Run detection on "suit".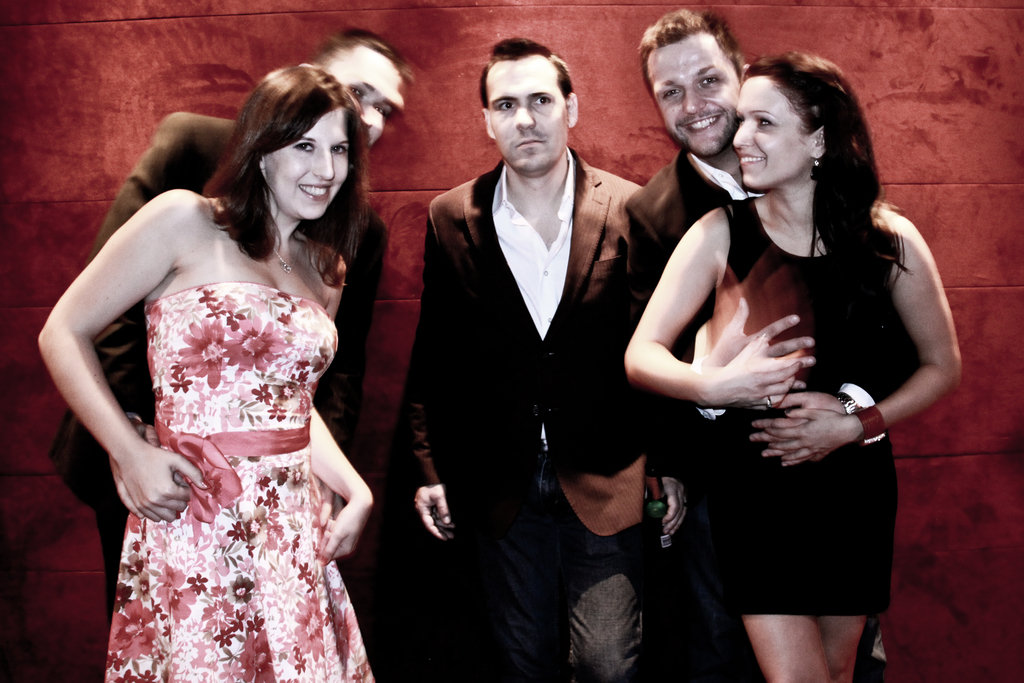
Result: 622 145 890 682.
